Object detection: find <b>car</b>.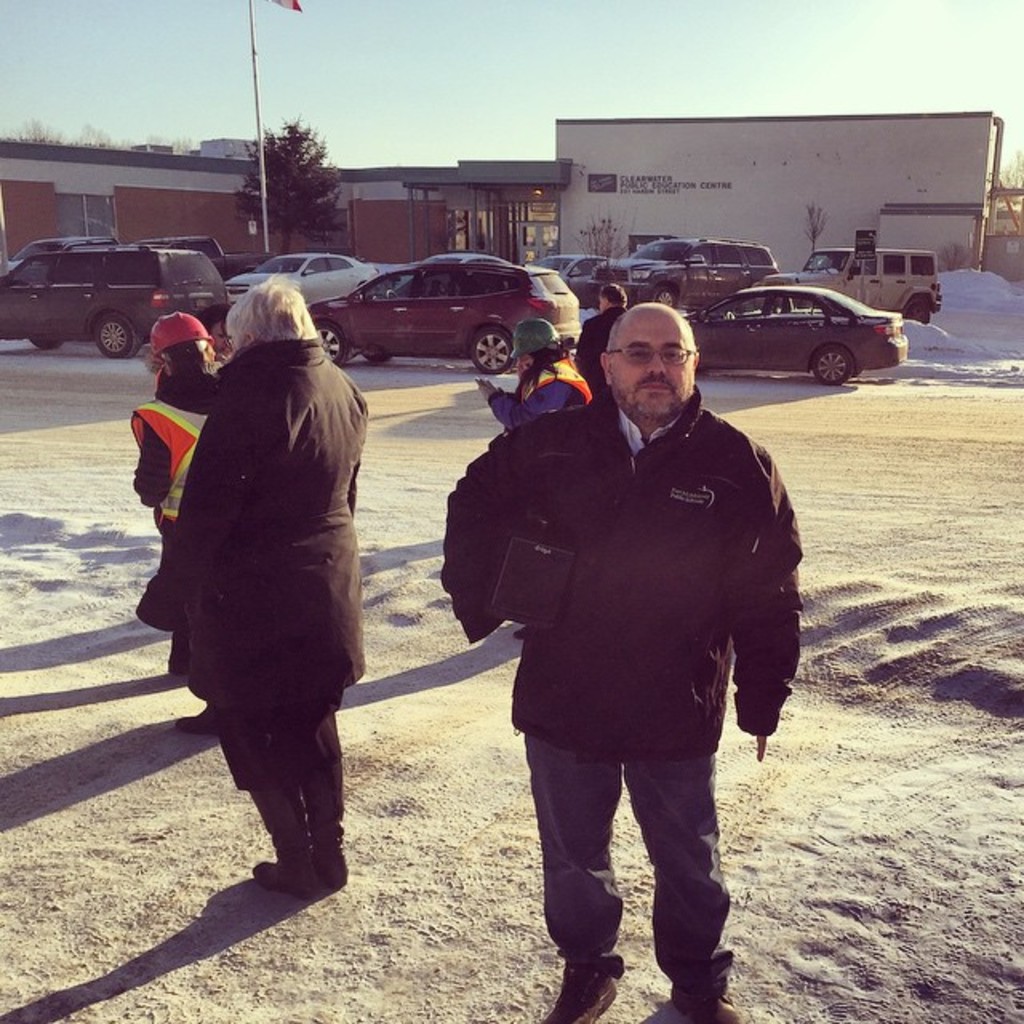
box=[682, 282, 910, 382].
